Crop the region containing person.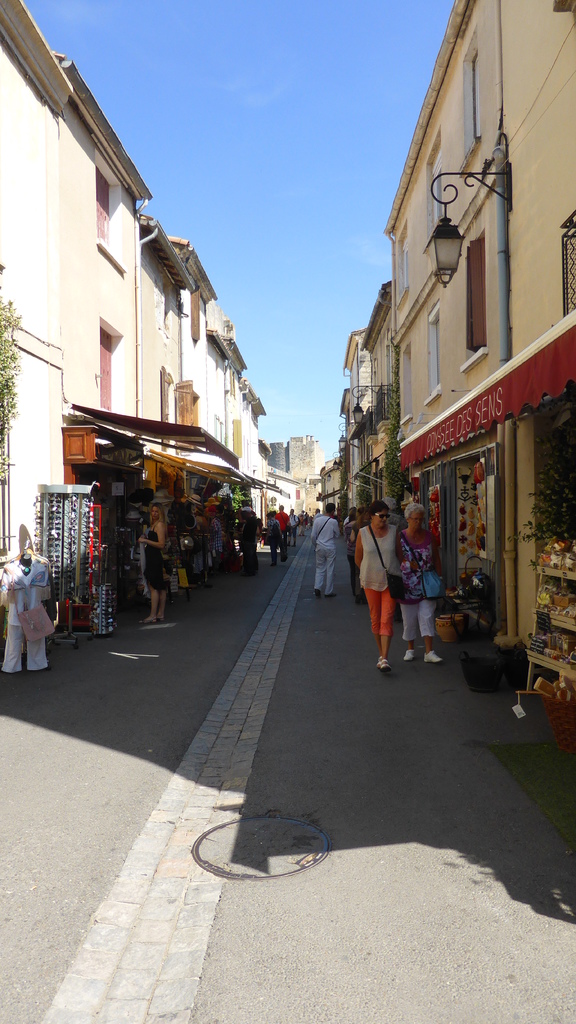
Crop region: bbox=[354, 499, 402, 658].
